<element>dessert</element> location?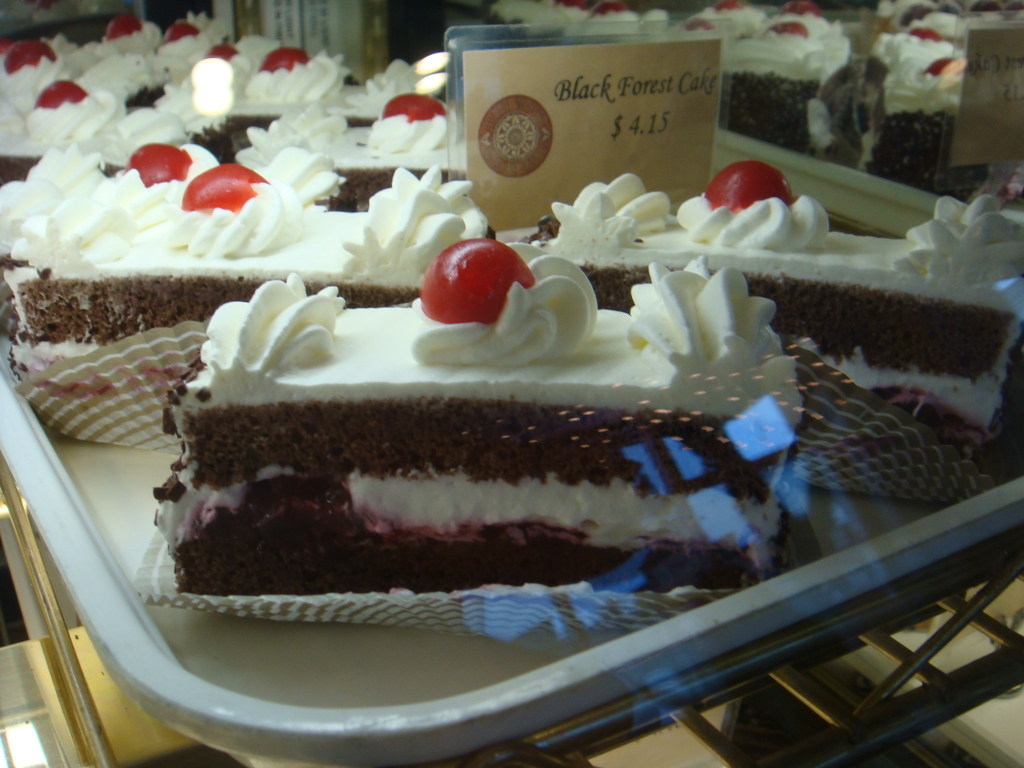
x1=242, y1=44, x2=371, y2=131
